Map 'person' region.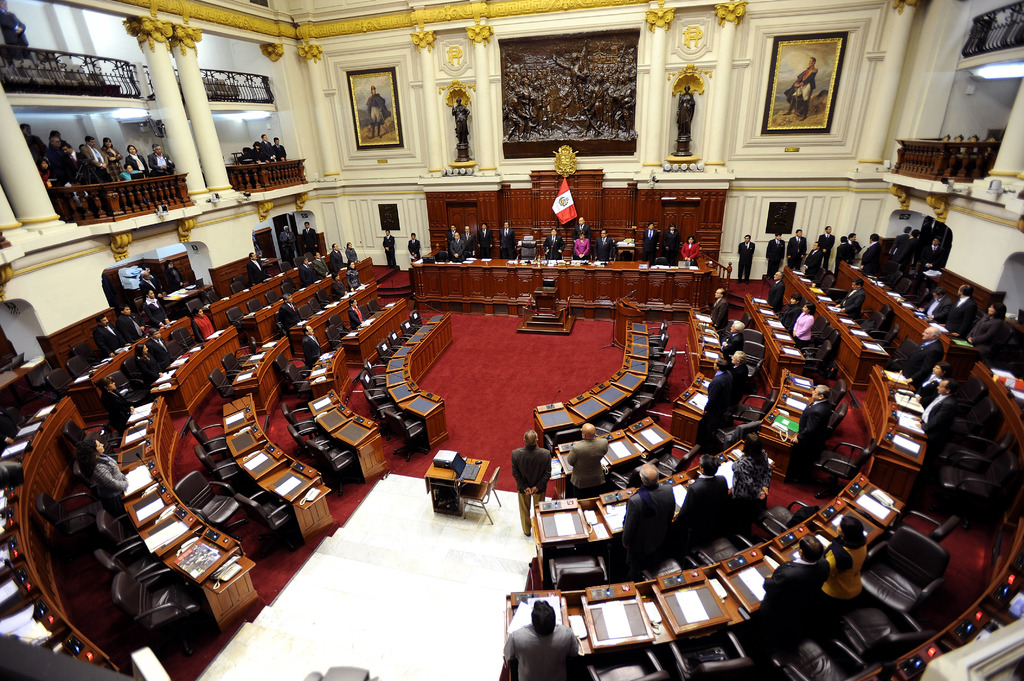
Mapped to <box>193,308,216,340</box>.
